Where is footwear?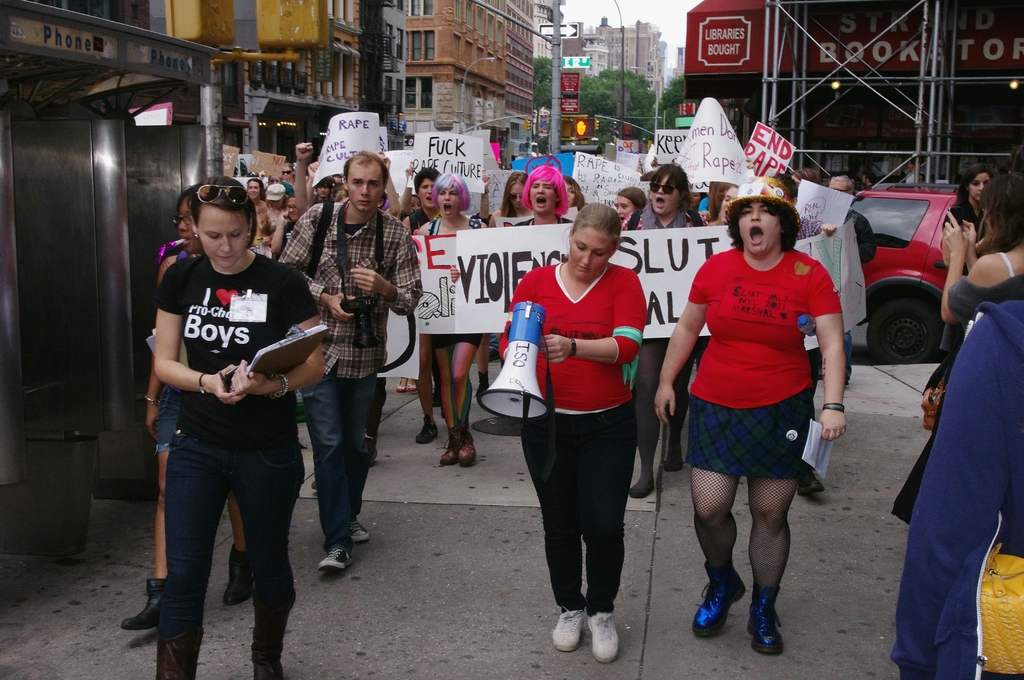
(442, 429, 456, 466).
